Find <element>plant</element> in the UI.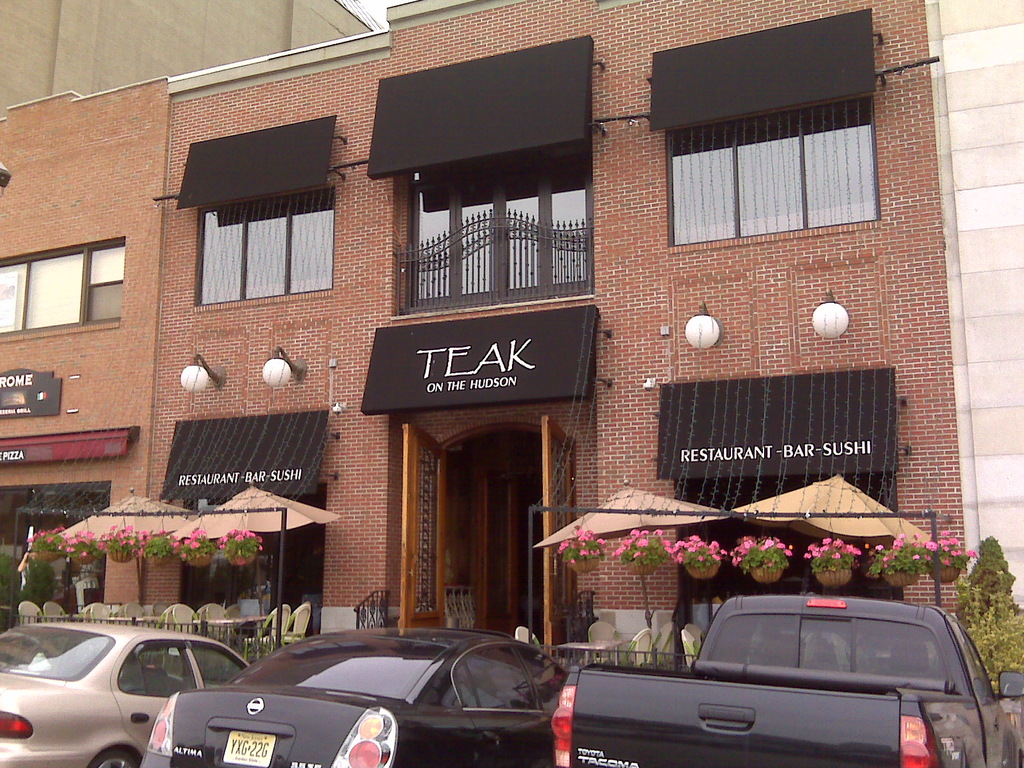
UI element at locate(957, 537, 1023, 689).
